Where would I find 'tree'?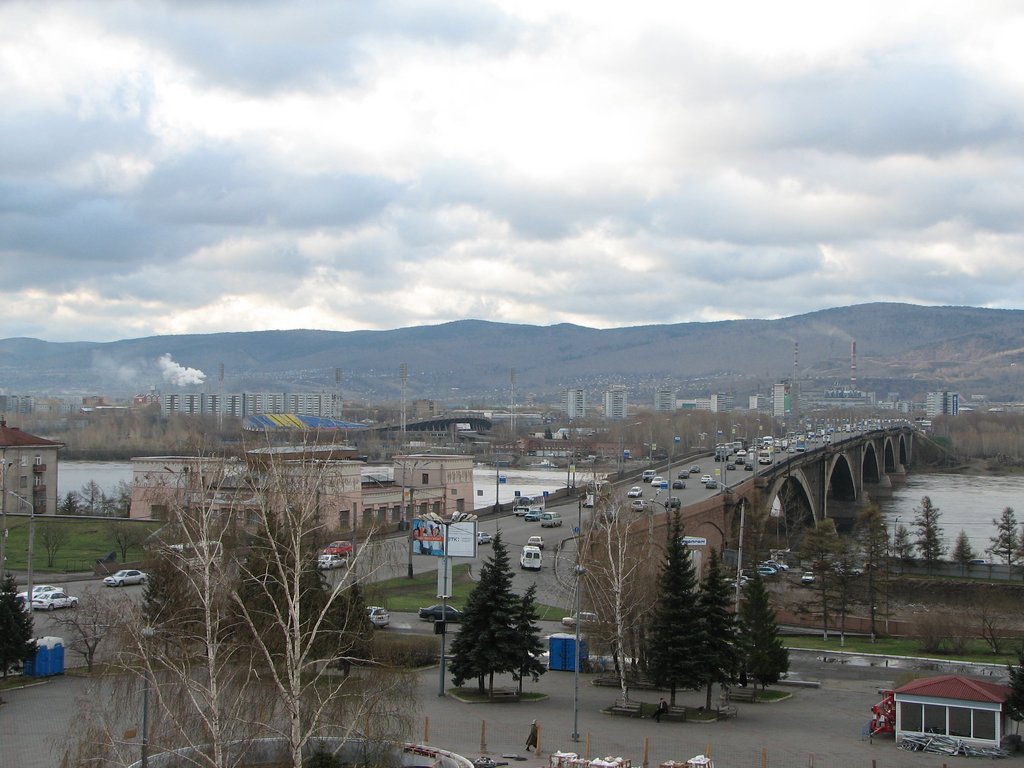
At [96, 420, 297, 767].
